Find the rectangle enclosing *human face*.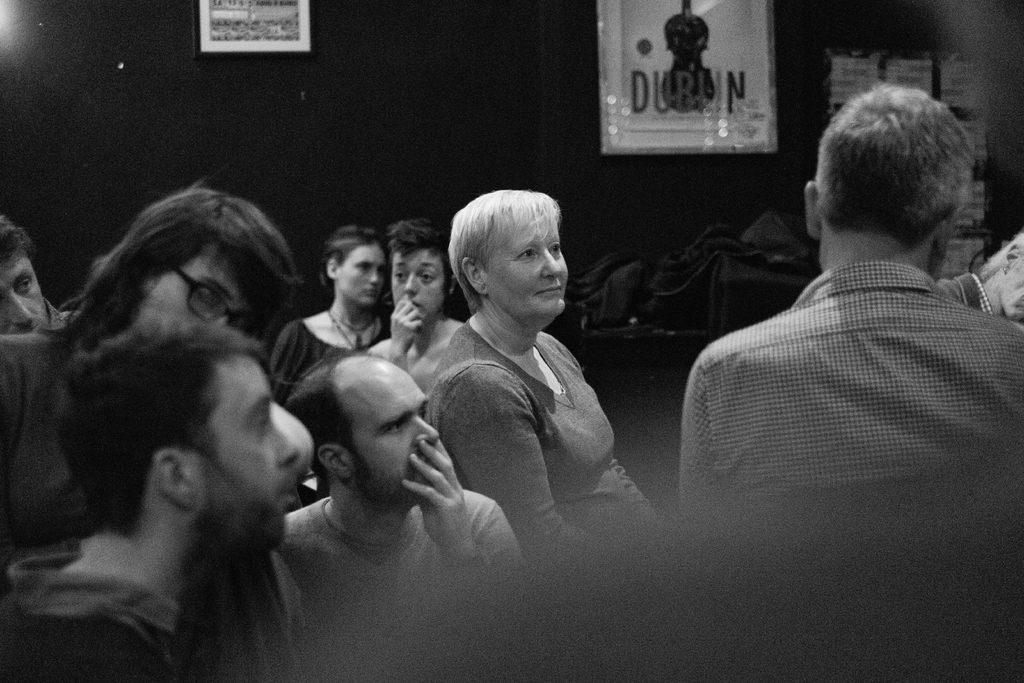
(348,365,436,494).
